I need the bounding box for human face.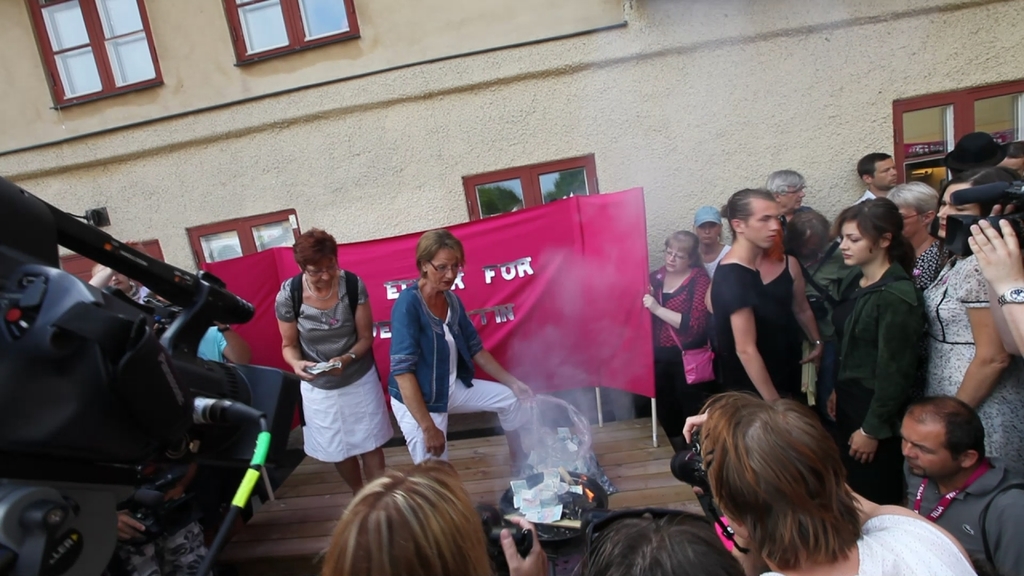
Here it is: {"x1": 937, "y1": 182, "x2": 982, "y2": 236}.
